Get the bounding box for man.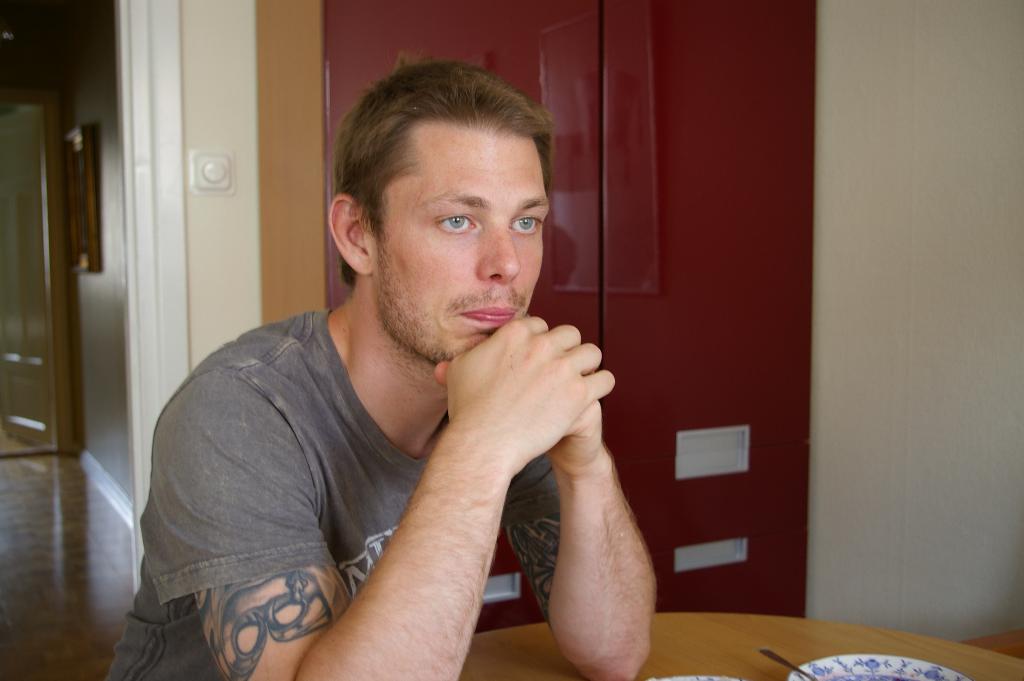
BBox(142, 65, 691, 669).
